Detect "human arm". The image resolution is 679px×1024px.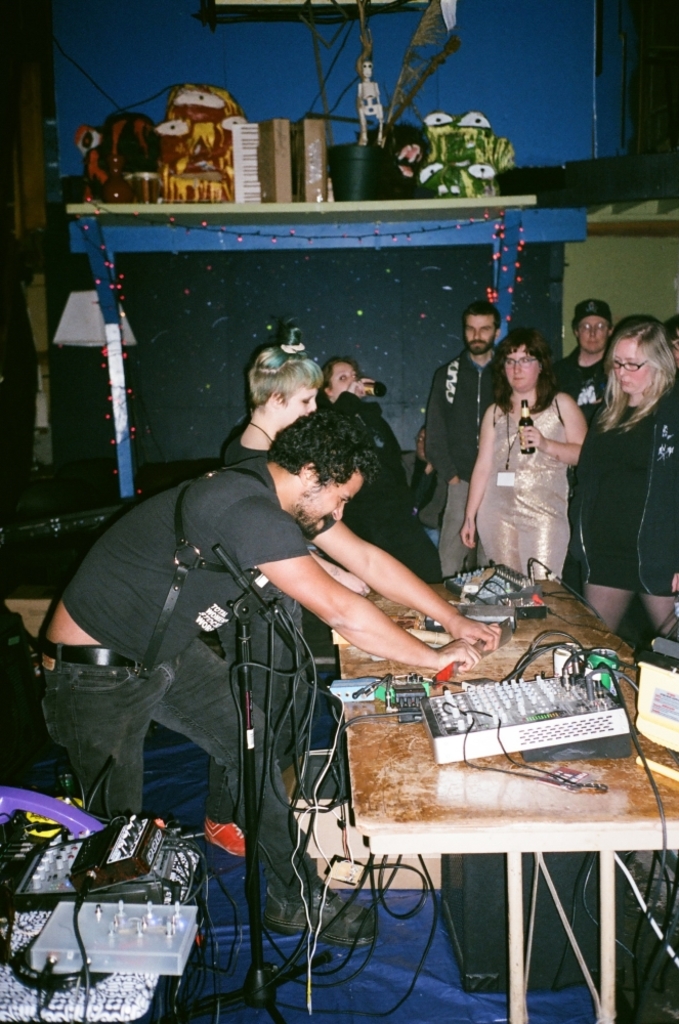
[331,374,380,403].
